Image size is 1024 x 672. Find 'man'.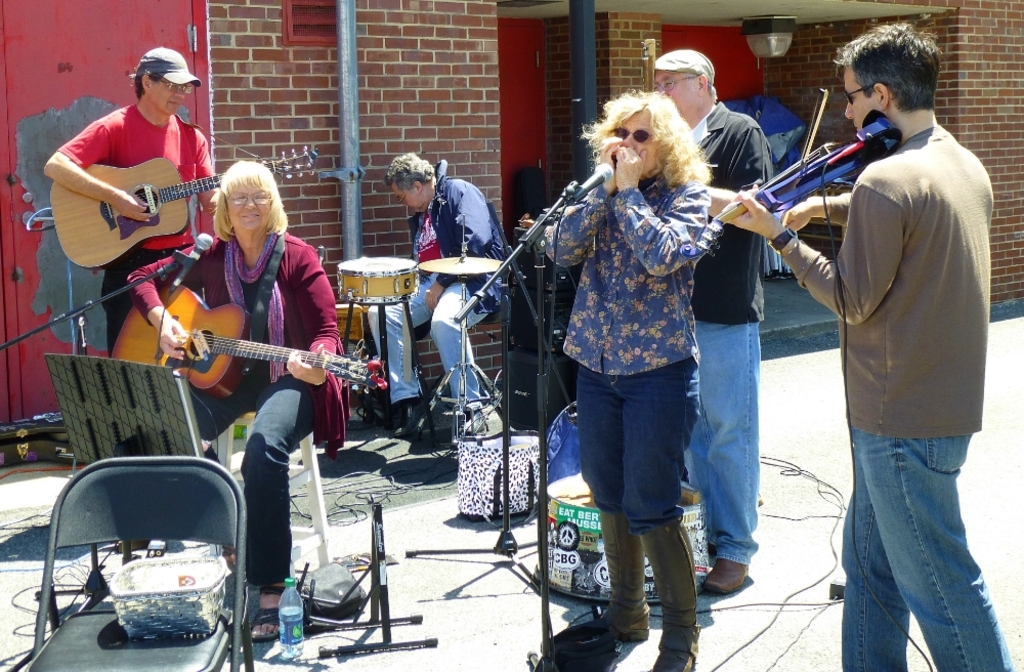
x1=721, y1=17, x2=1020, y2=671.
